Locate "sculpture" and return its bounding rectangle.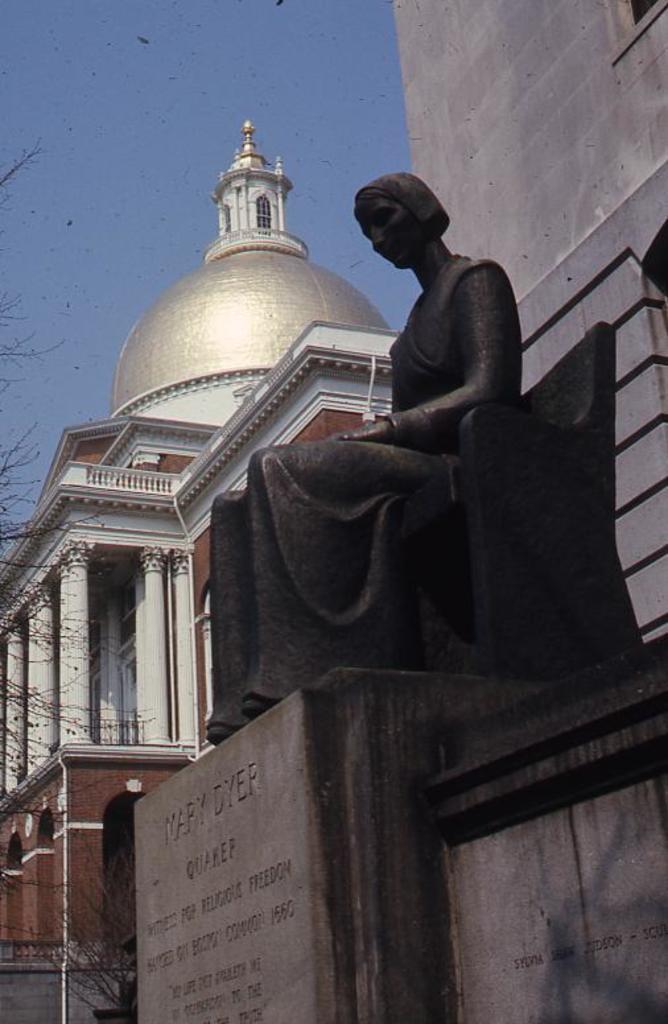
x1=271, y1=148, x2=595, y2=751.
